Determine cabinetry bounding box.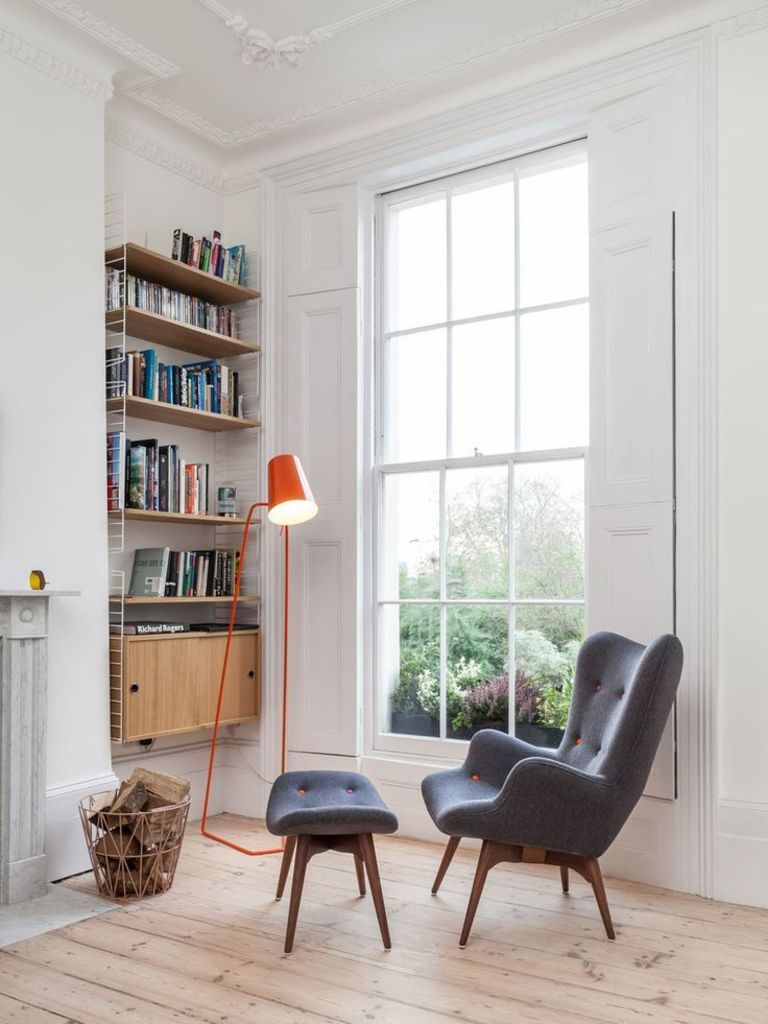
Determined: pyautogui.locateOnScreen(109, 629, 259, 745).
